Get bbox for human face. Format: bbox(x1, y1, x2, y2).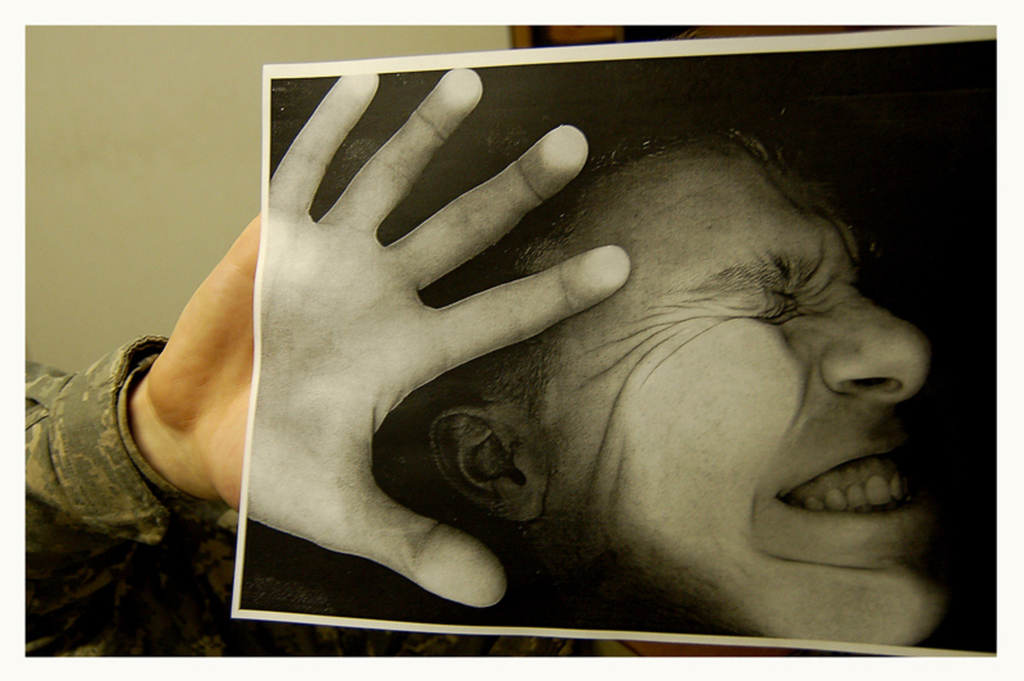
bbox(498, 143, 961, 621).
